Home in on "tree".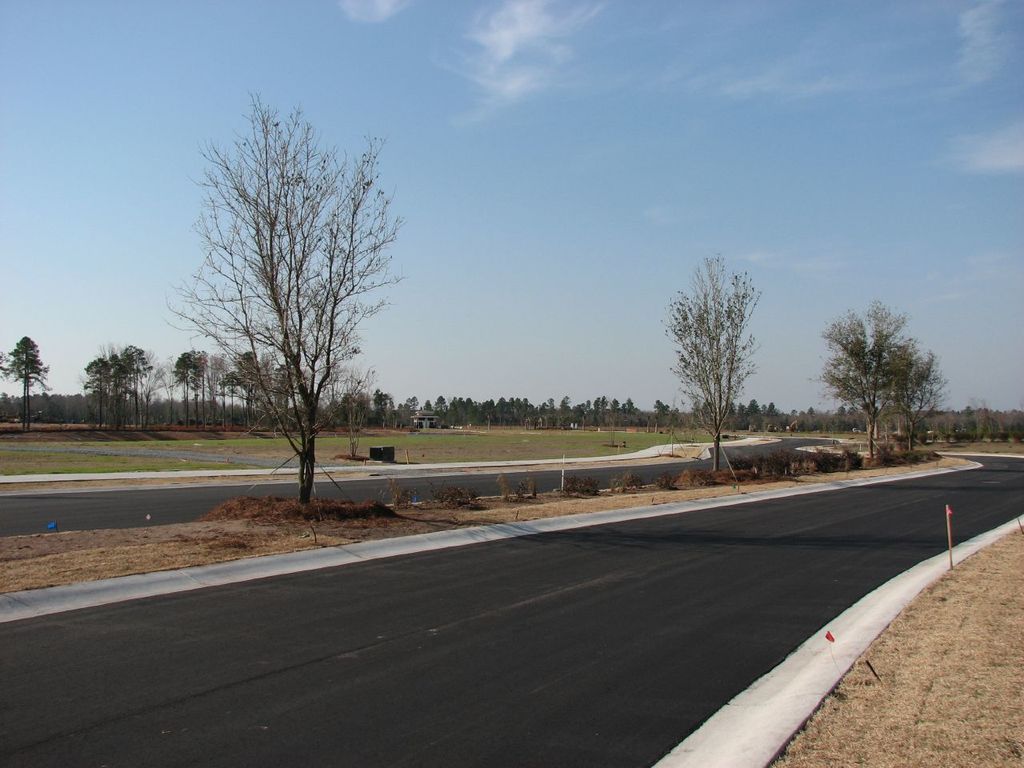
Homed in at 436:390:449:419.
